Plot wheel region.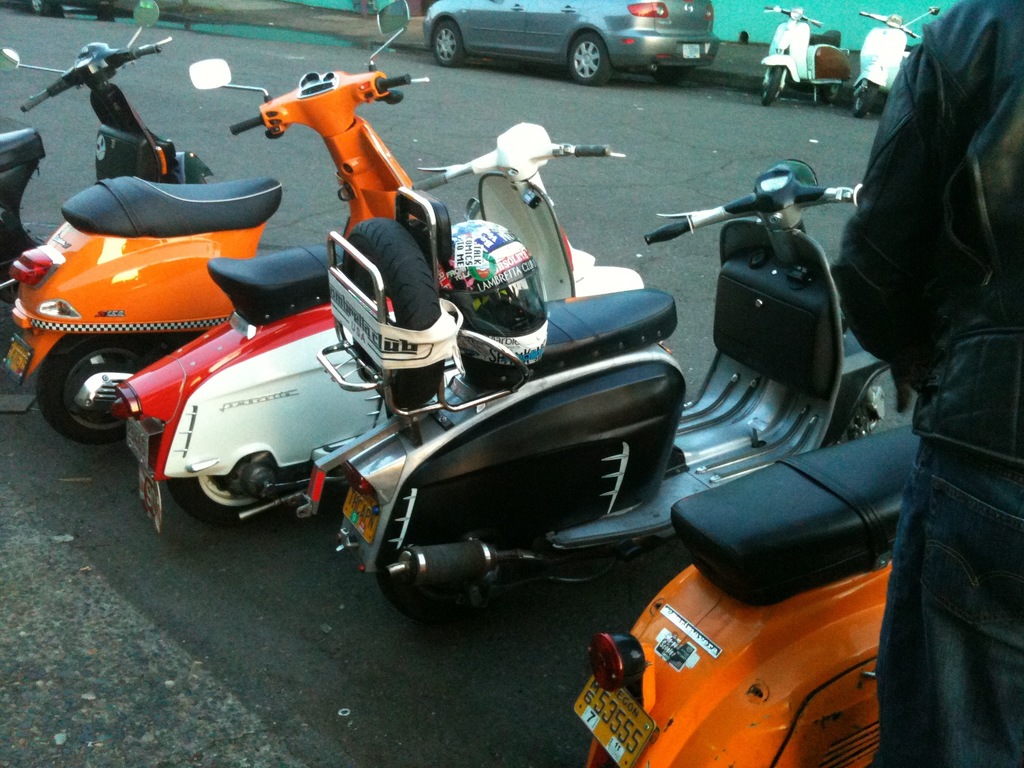
Plotted at <bbox>852, 79, 877, 118</bbox>.
